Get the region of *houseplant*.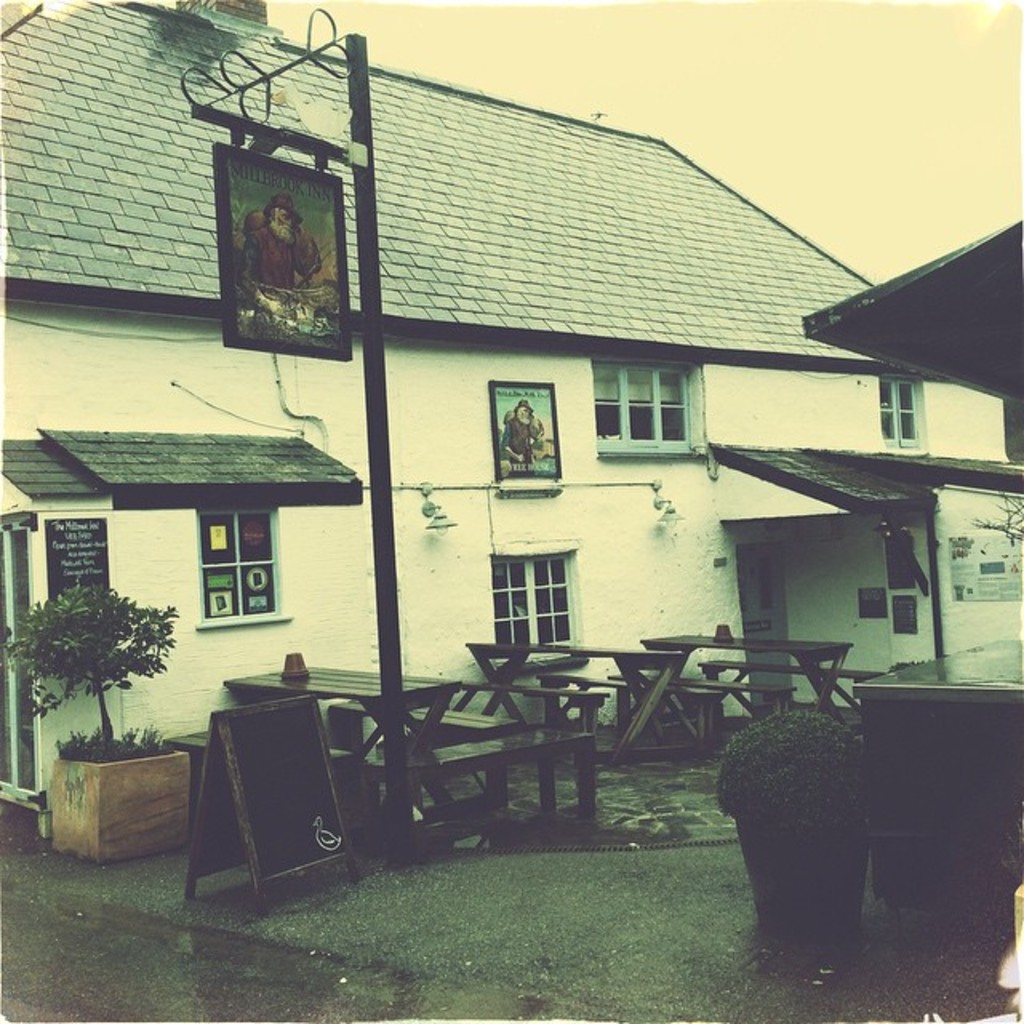
(709, 704, 896, 957).
